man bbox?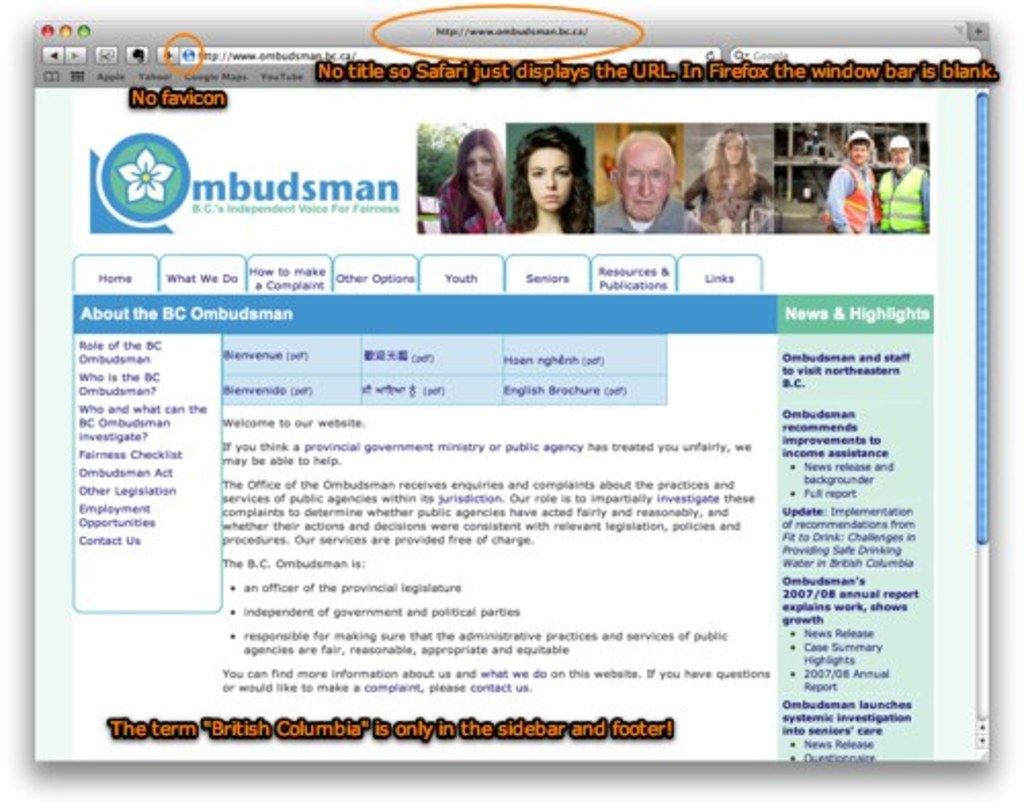
bbox(594, 129, 688, 233)
